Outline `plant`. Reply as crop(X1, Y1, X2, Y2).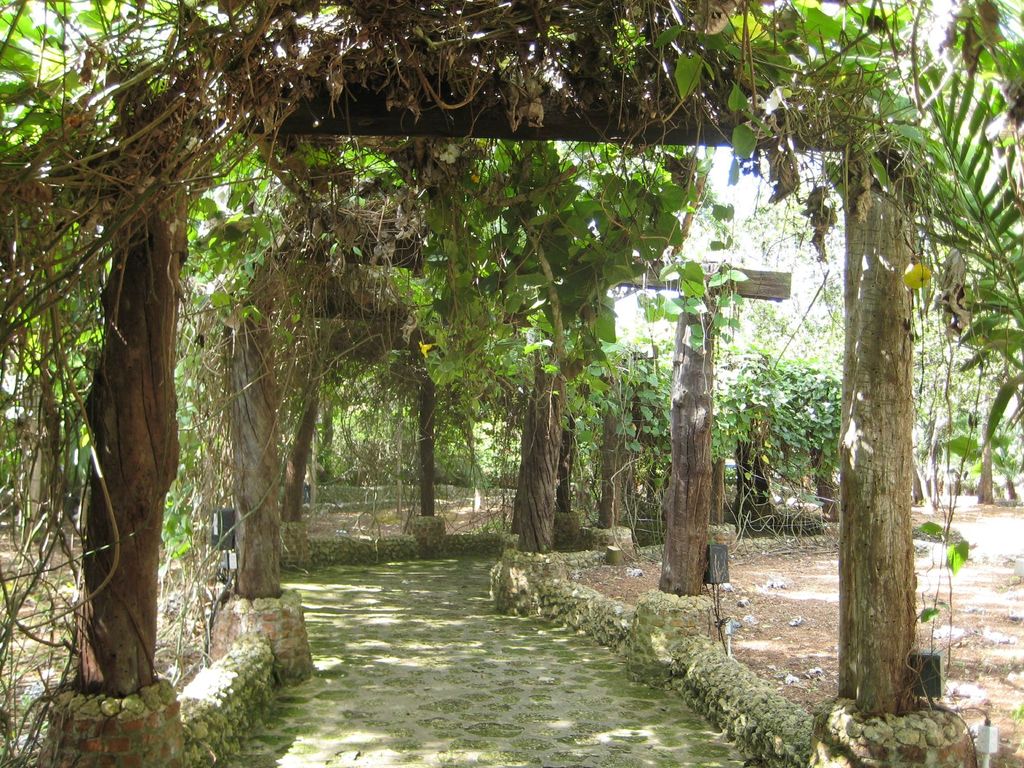
crop(884, 360, 1023, 742).
